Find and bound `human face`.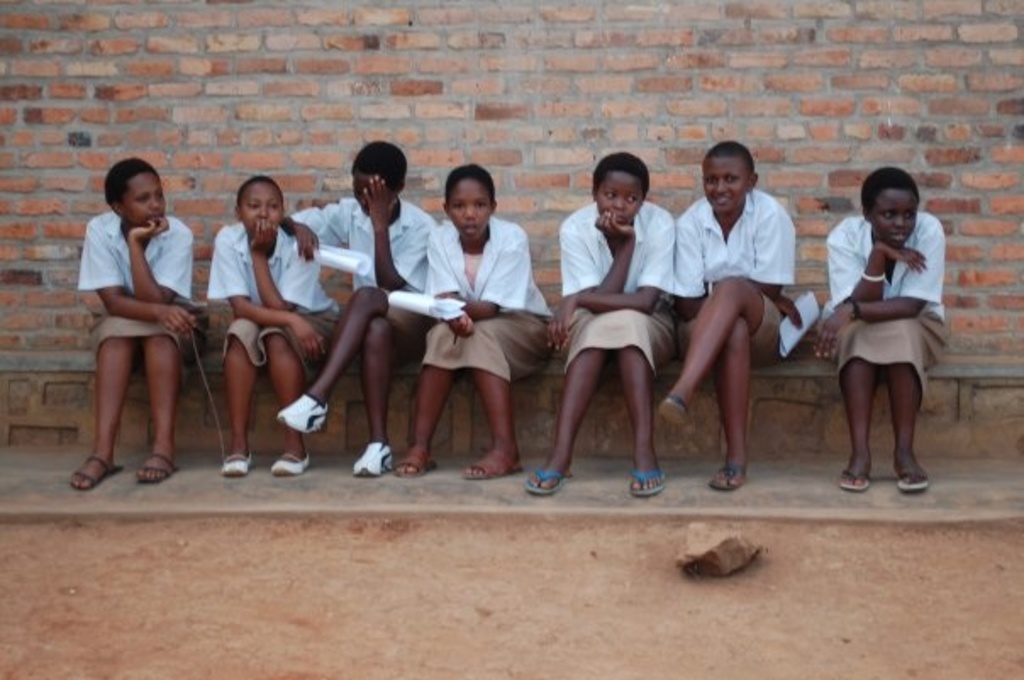
Bound: (127, 171, 163, 220).
